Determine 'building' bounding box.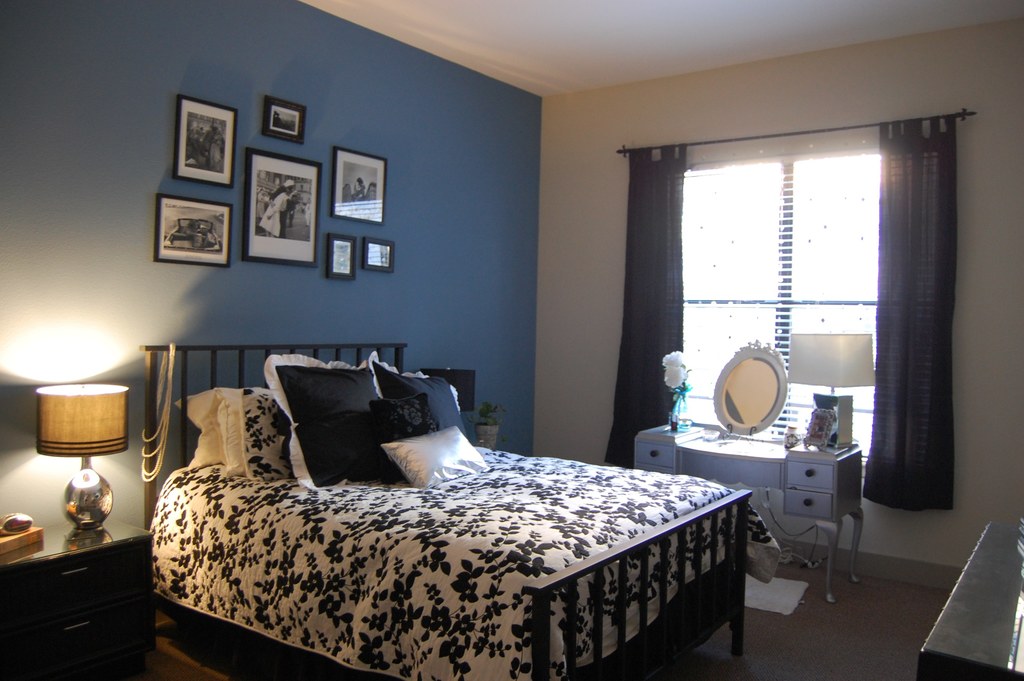
Determined: (0,0,1023,677).
